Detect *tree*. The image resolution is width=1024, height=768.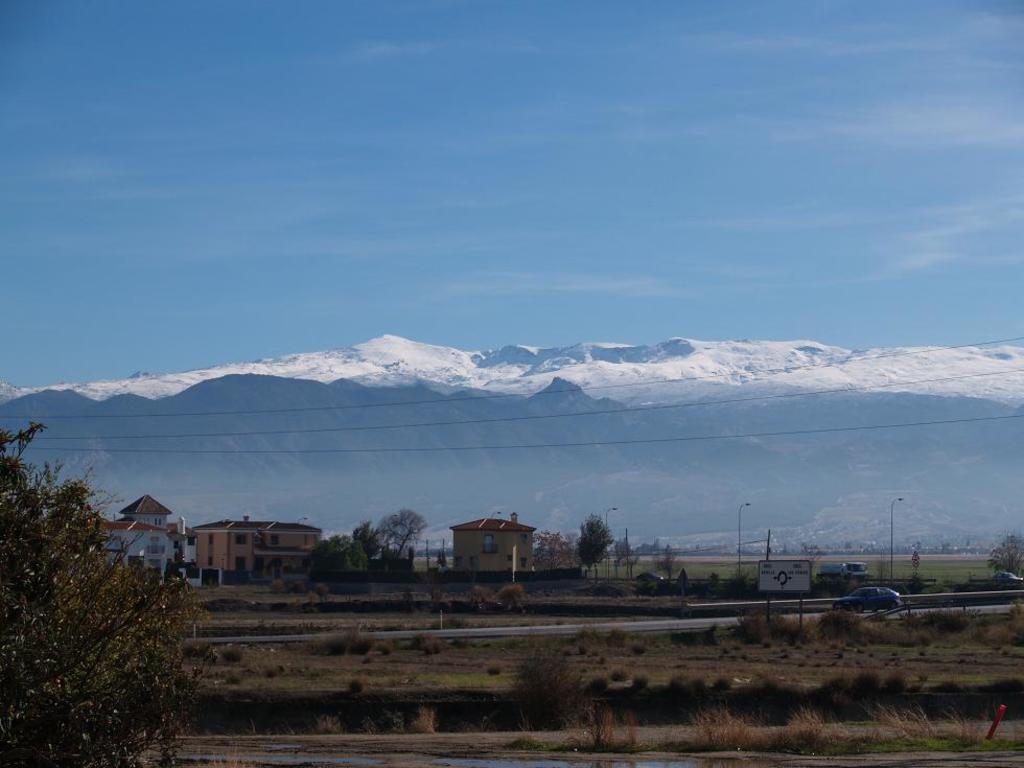
left=654, top=544, right=681, bottom=584.
